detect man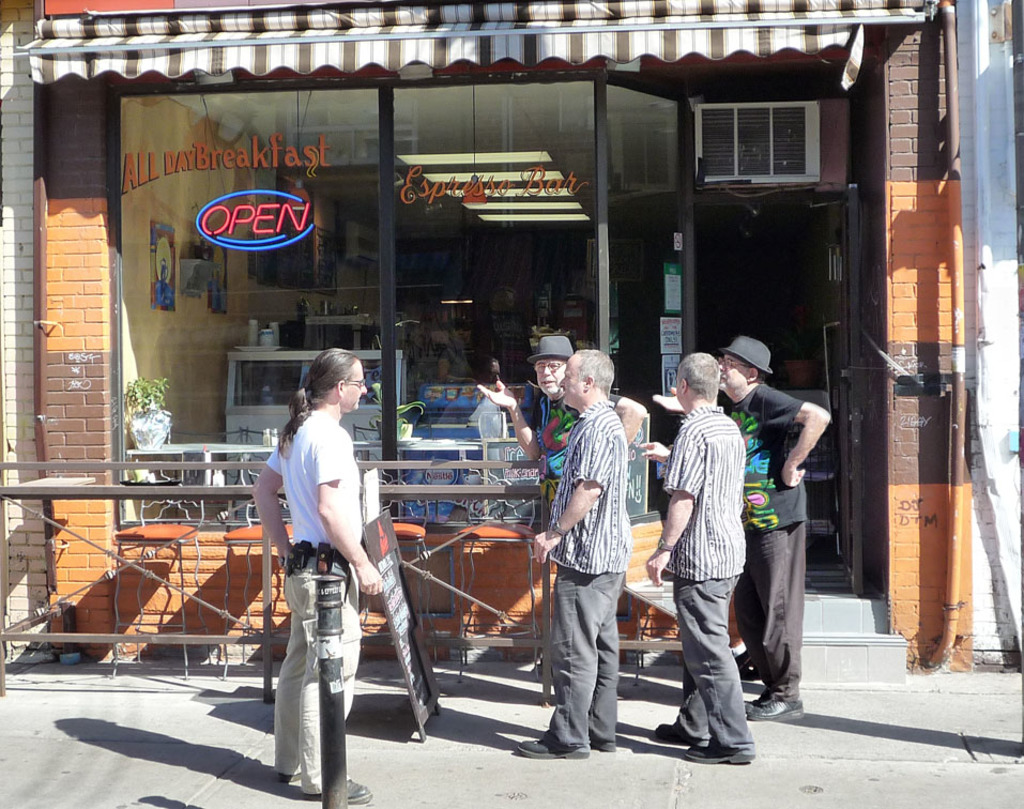
247,339,392,805
